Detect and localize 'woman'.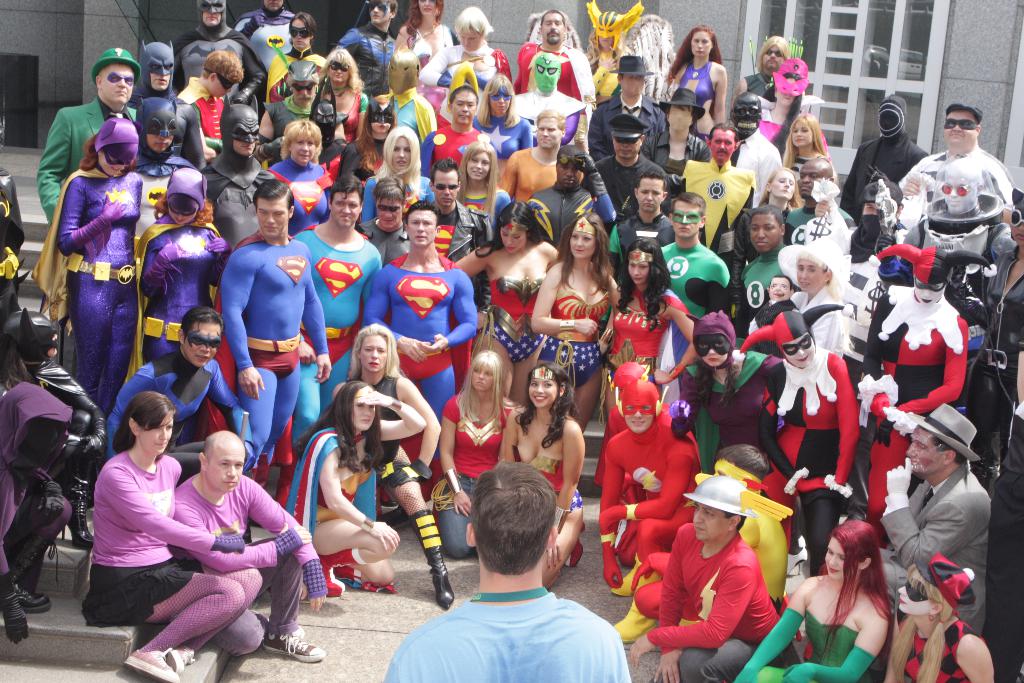
Localized at 782,113,831,204.
